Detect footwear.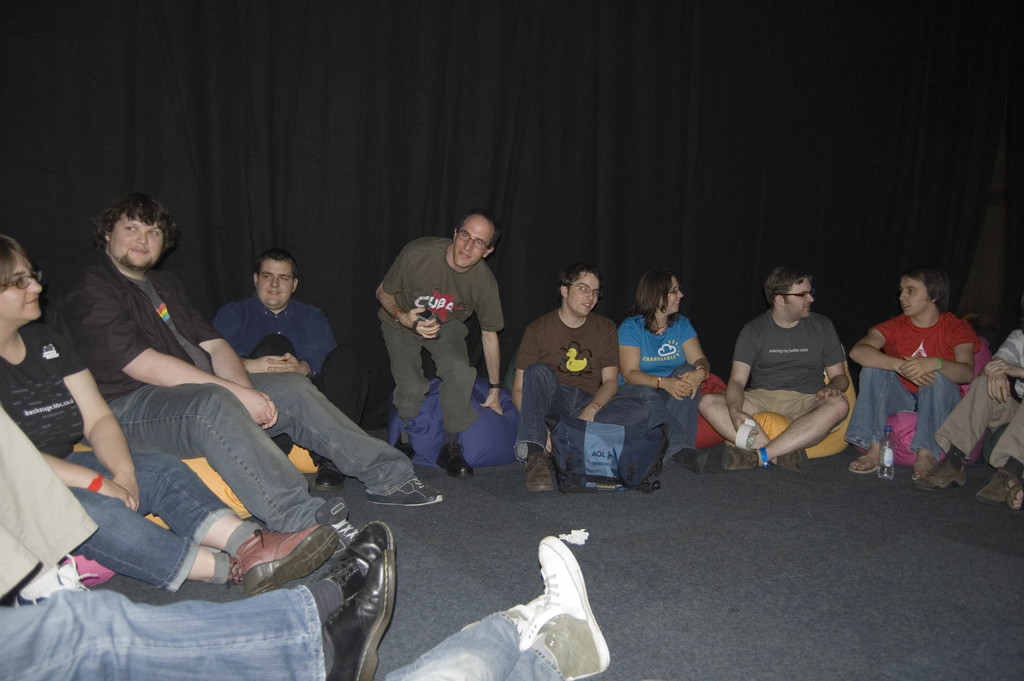
Detected at select_region(779, 450, 808, 479).
